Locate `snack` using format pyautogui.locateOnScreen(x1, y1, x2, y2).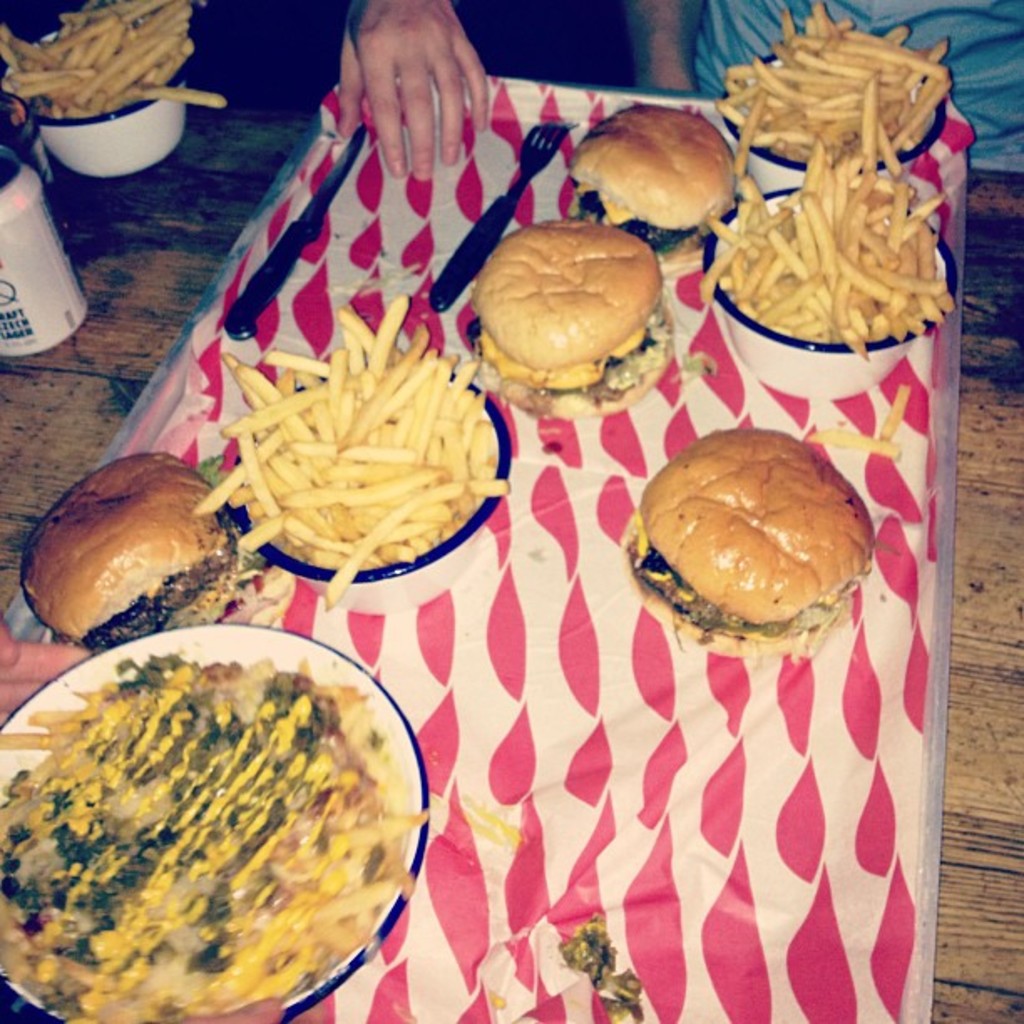
pyautogui.locateOnScreen(20, 445, 258, 648).
